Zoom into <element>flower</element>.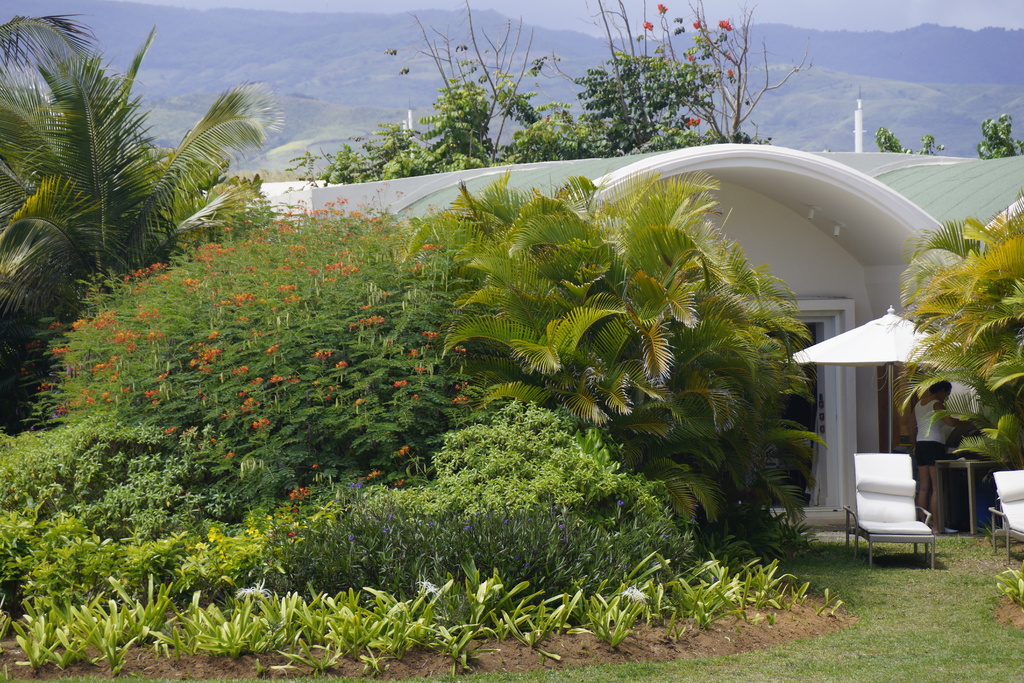
Zoom target: box(349, 259, 361, 272).
